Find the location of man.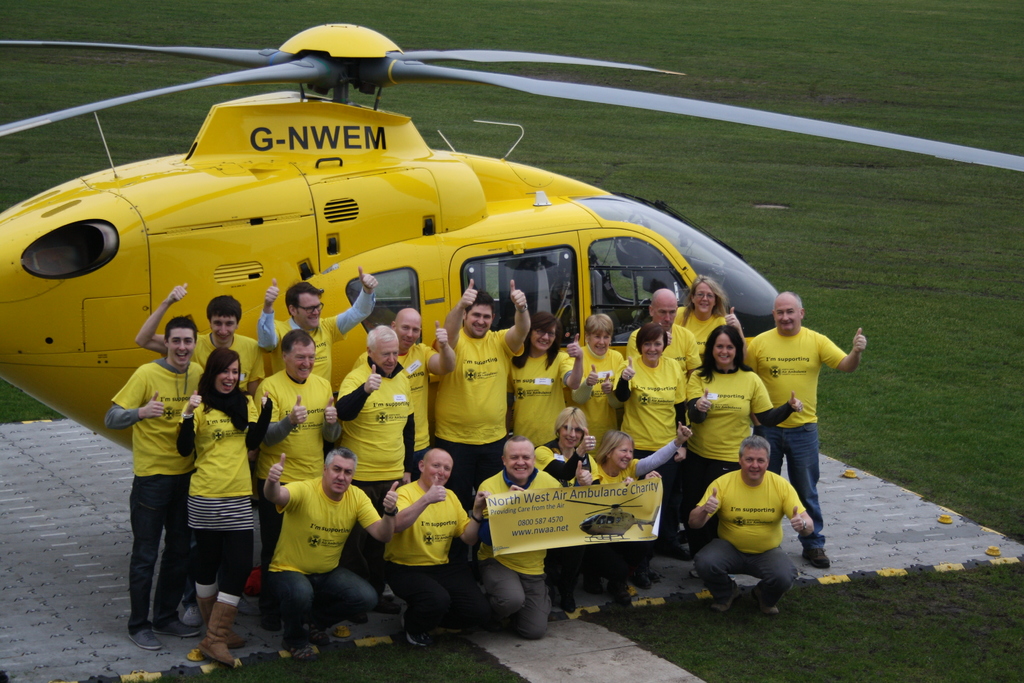
Location: bbox=(353, 308, 455, 479).
